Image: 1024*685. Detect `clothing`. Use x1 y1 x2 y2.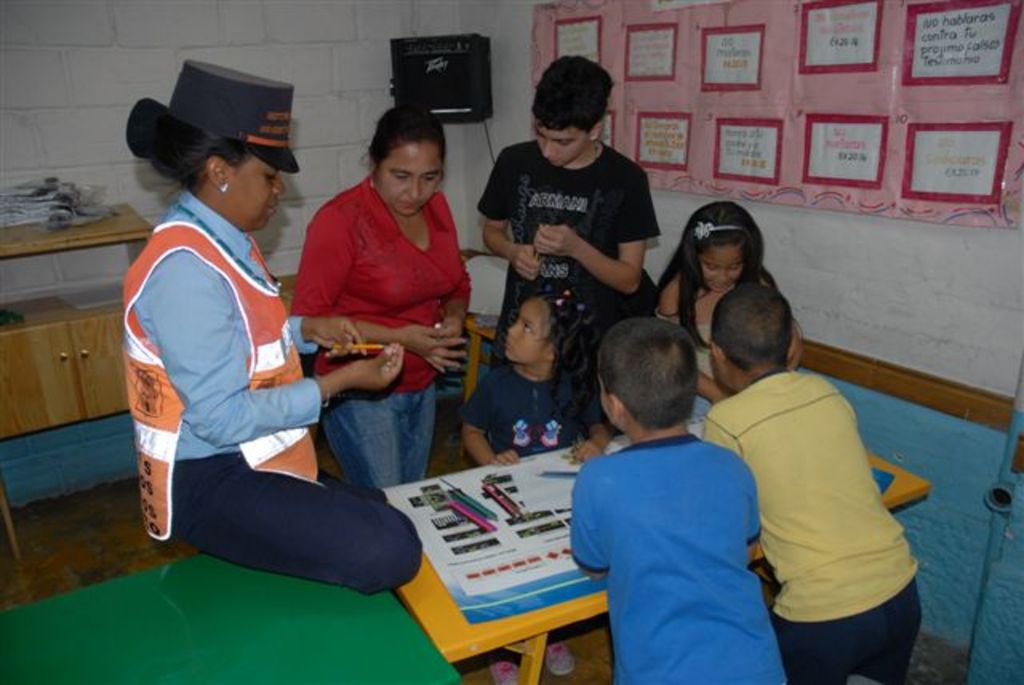
659 318 733 435.
